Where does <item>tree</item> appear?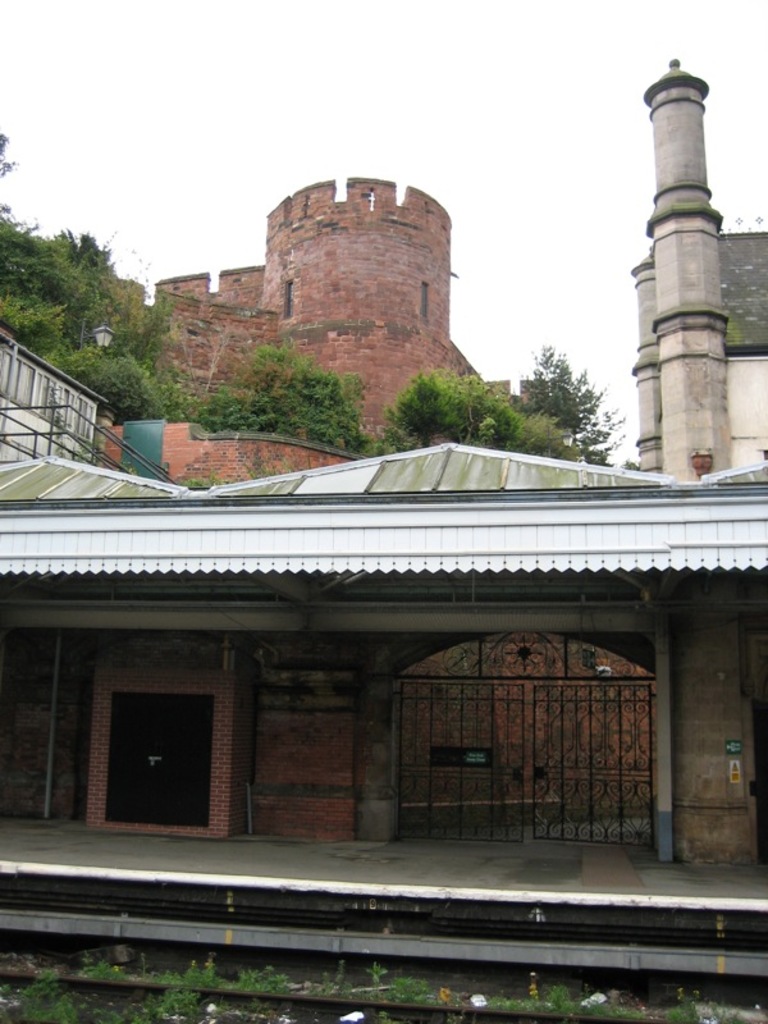
Appears at 195/385/274/435.
